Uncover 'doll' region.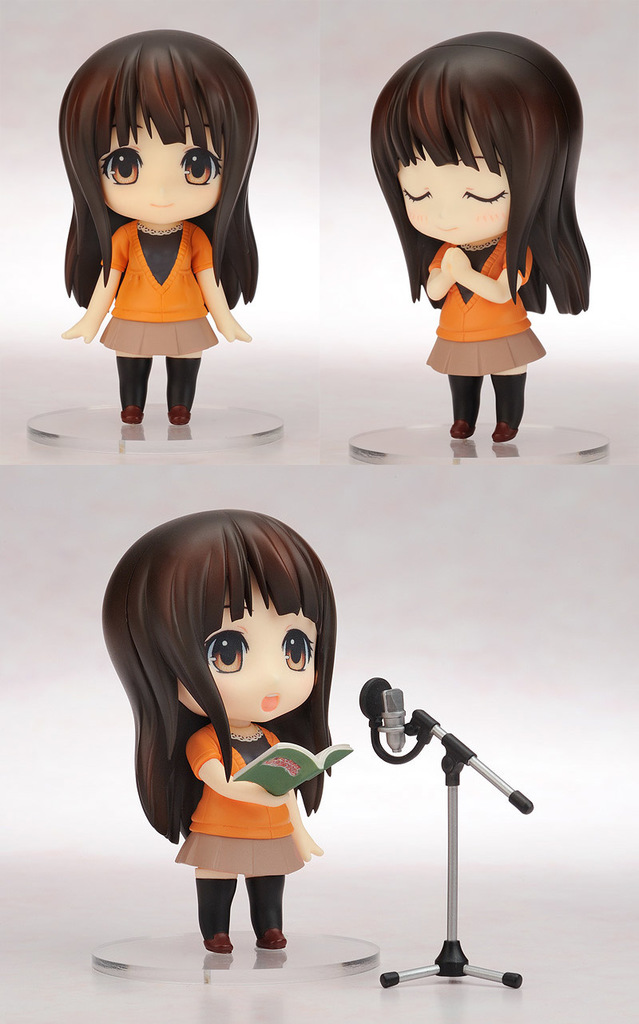
Uncovered: x1=371, y1=30, x2=589, y2=440.
